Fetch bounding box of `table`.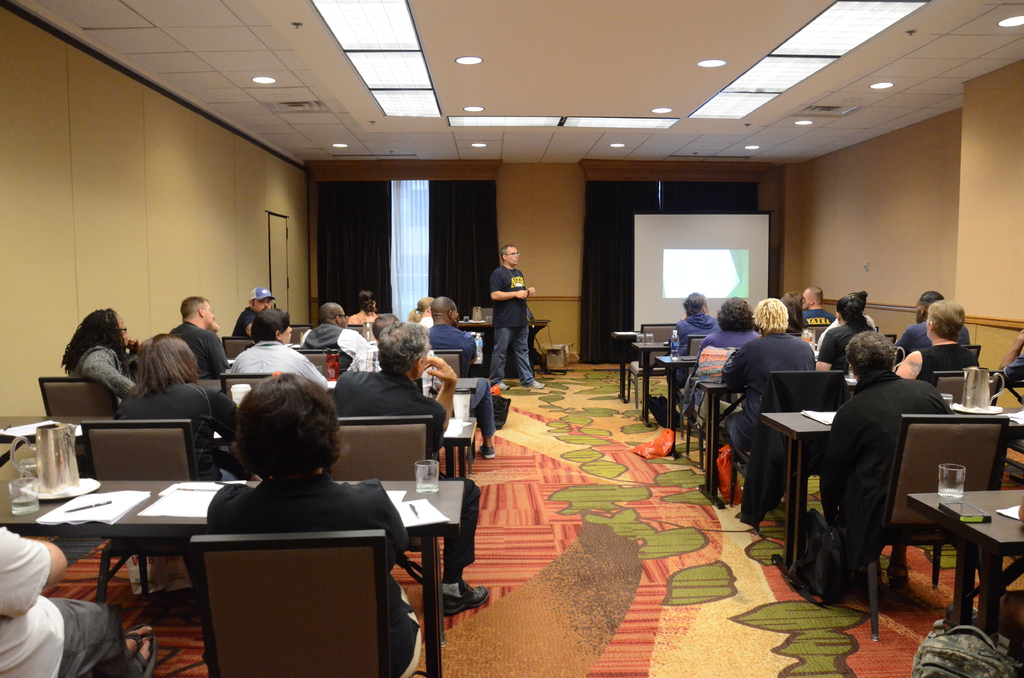
Bbox: pyautogui.locateOnScreen(636, 340, 682, 428).
